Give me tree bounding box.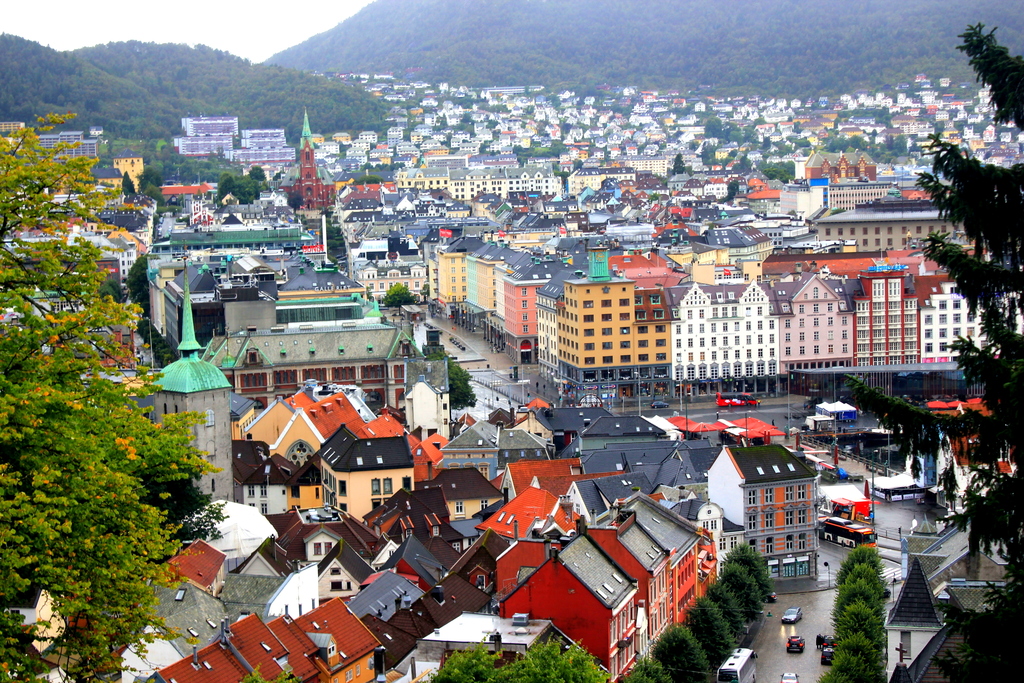
locate(550, 156, 580, 185).
